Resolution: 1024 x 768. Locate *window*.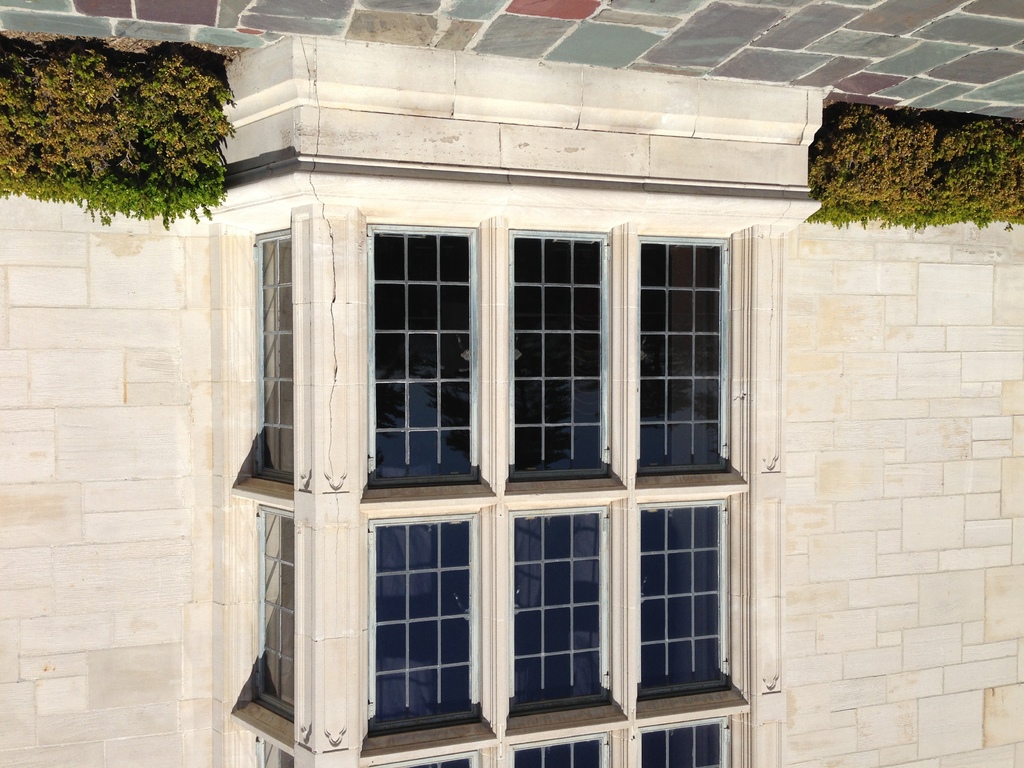
l=639, t=495, r=728, b=696.
